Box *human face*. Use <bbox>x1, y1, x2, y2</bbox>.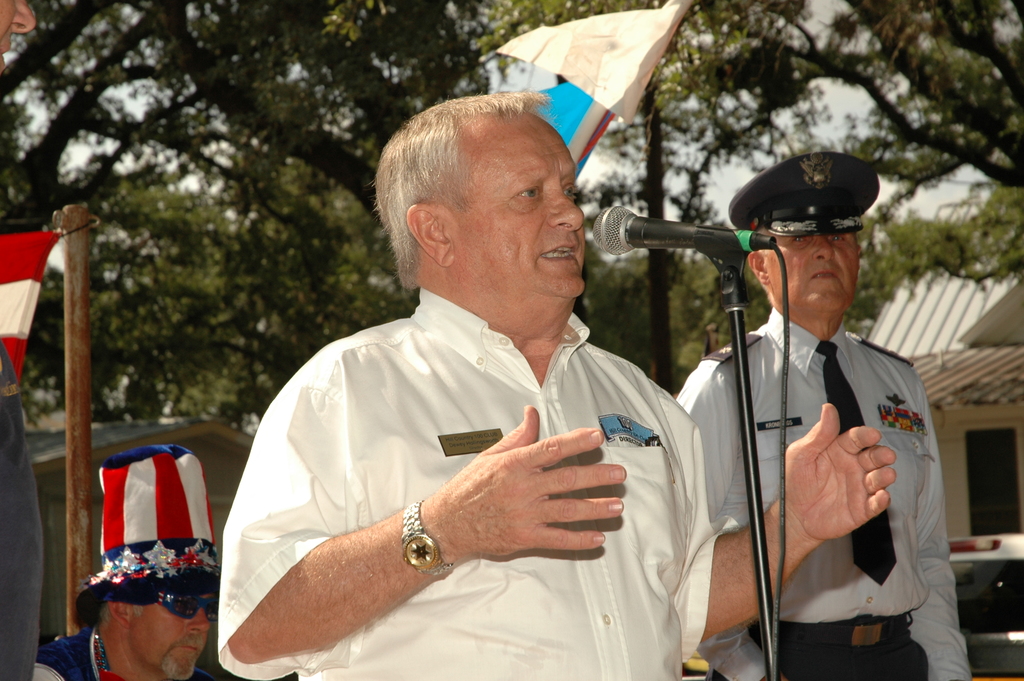
<bbox>764, 230, 864, 311</bbox>.
